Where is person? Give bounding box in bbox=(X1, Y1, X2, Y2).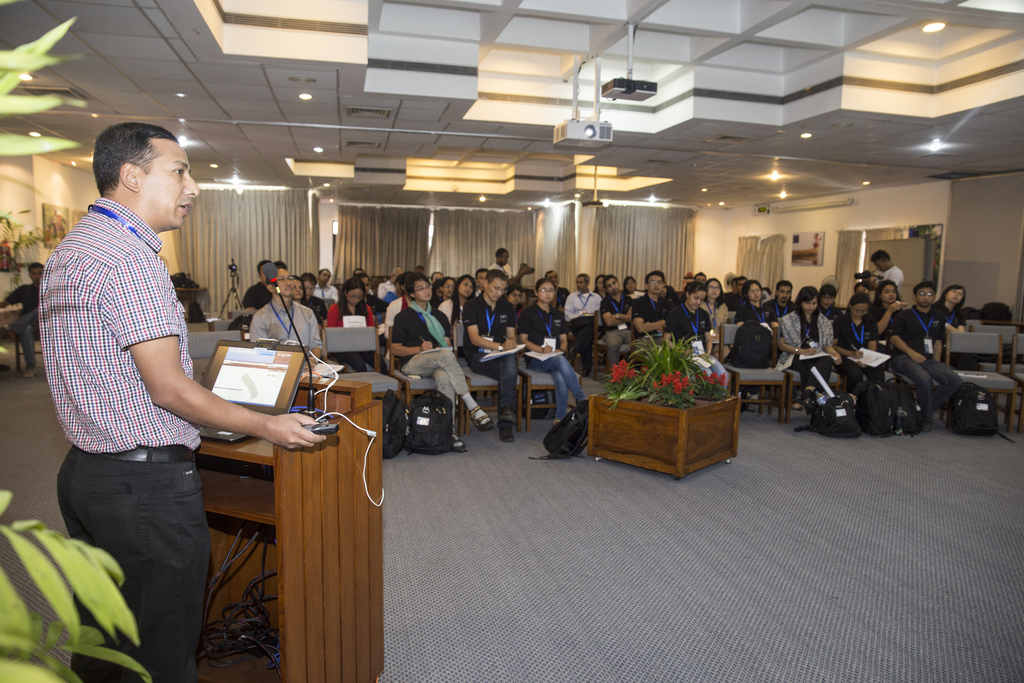
bbox=(874, 279, 916, 377).
